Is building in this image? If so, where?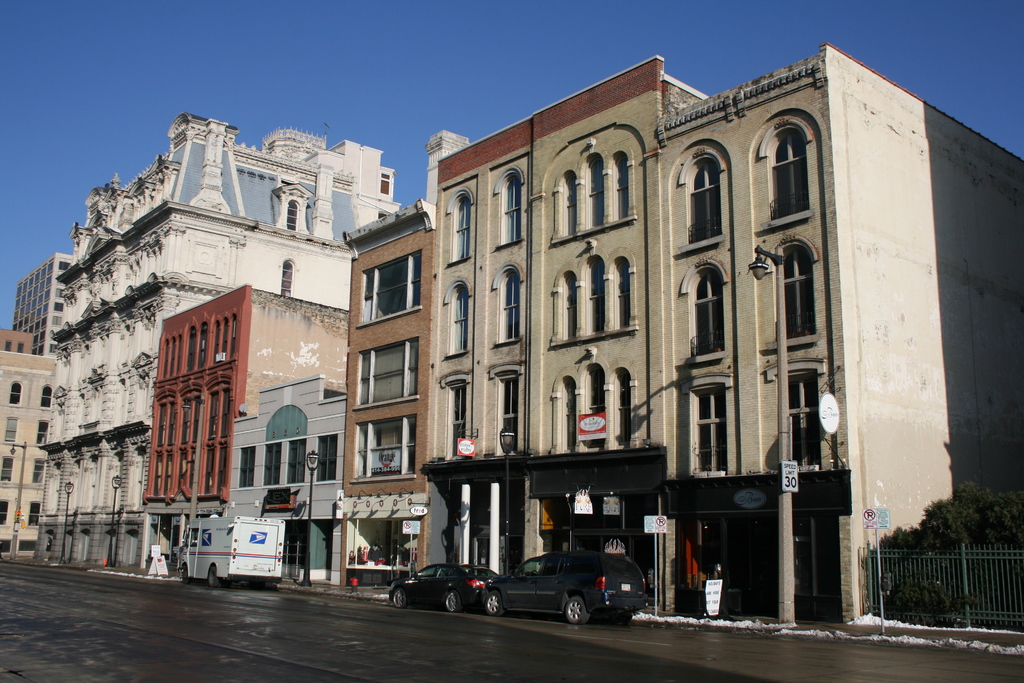
Yes, at bbox(59, 104, 404, 588).
